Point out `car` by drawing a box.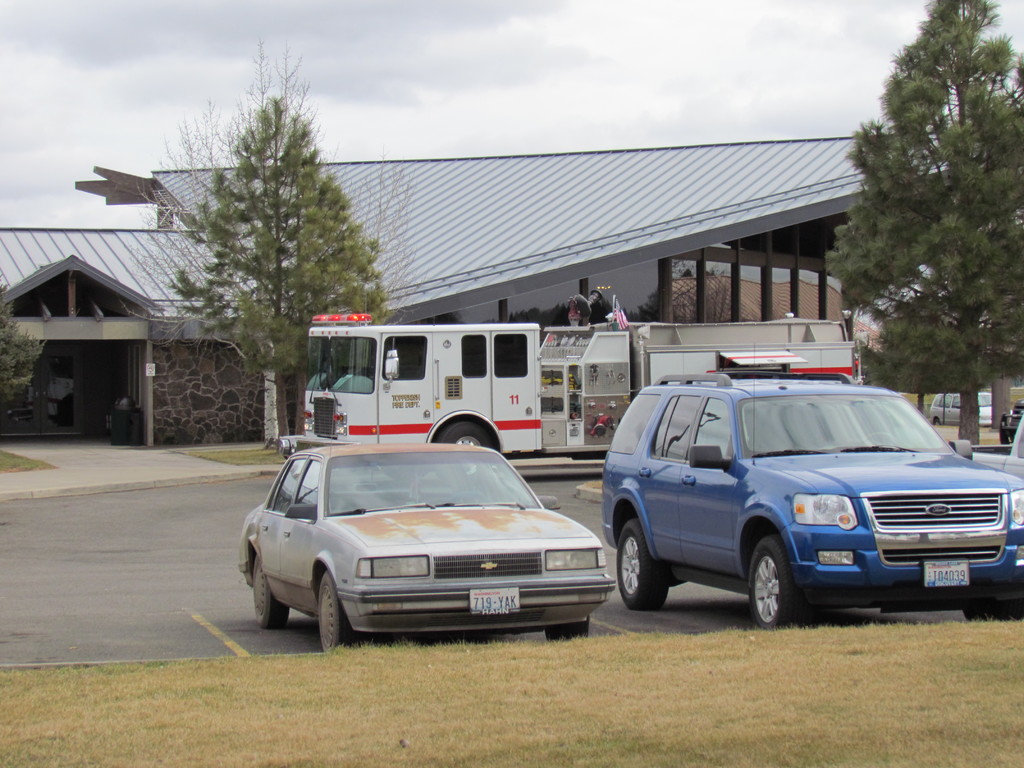
rect(237, 441, 619, 659).
